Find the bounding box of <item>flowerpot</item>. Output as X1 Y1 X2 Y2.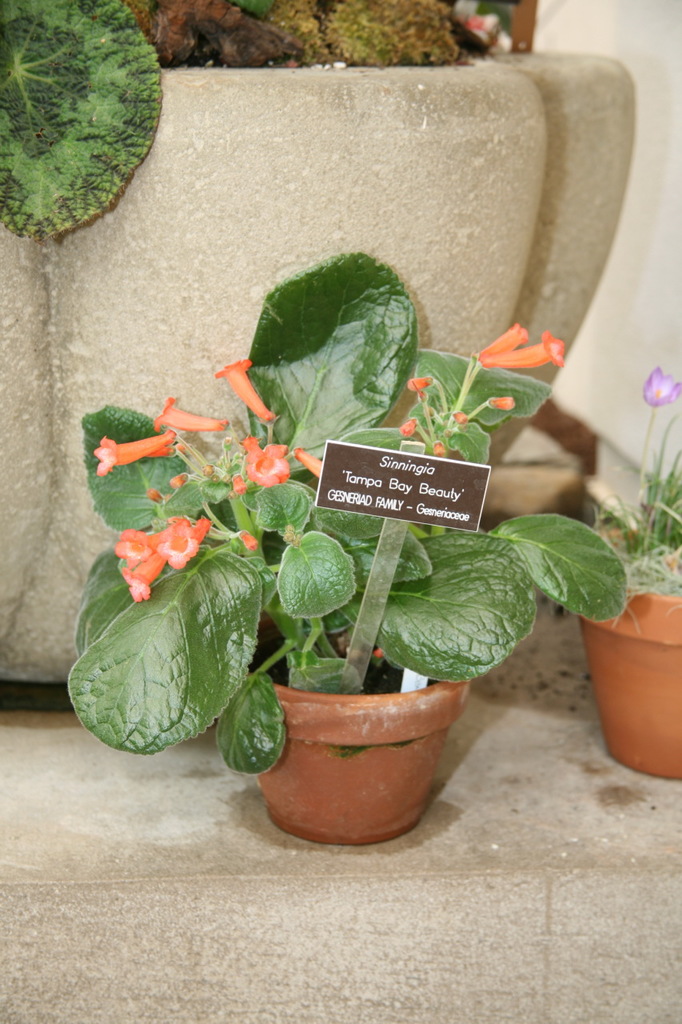
238 606 467 842.
